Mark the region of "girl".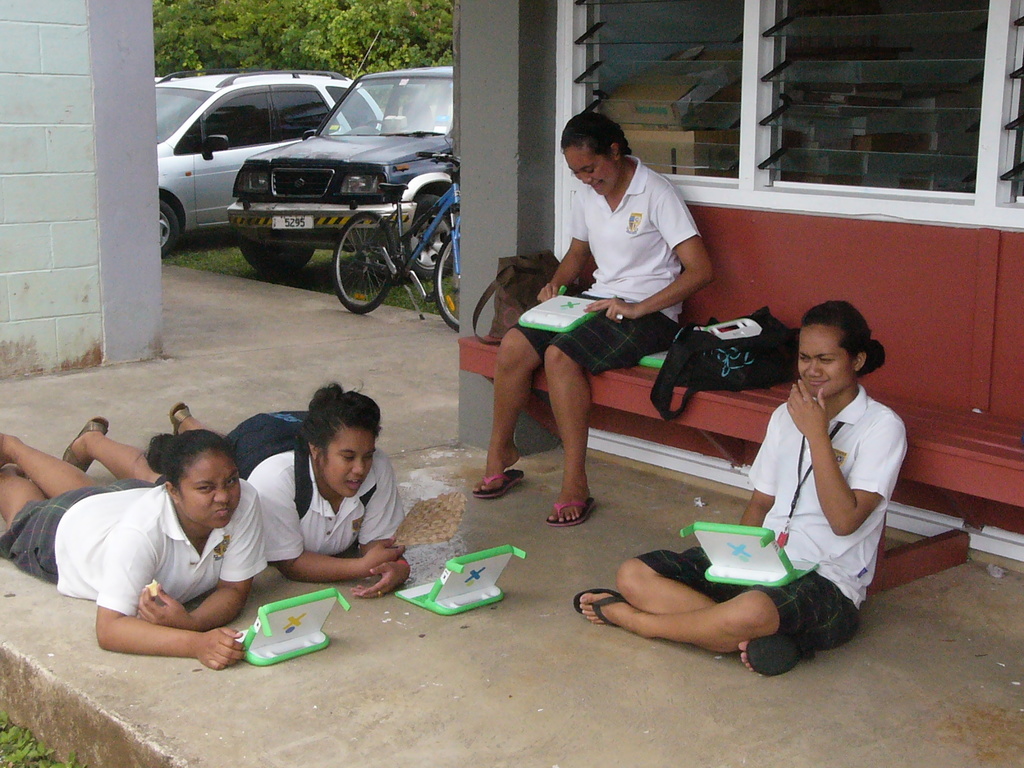
Region: [left=573, top=299, right=907, bottom=677].
